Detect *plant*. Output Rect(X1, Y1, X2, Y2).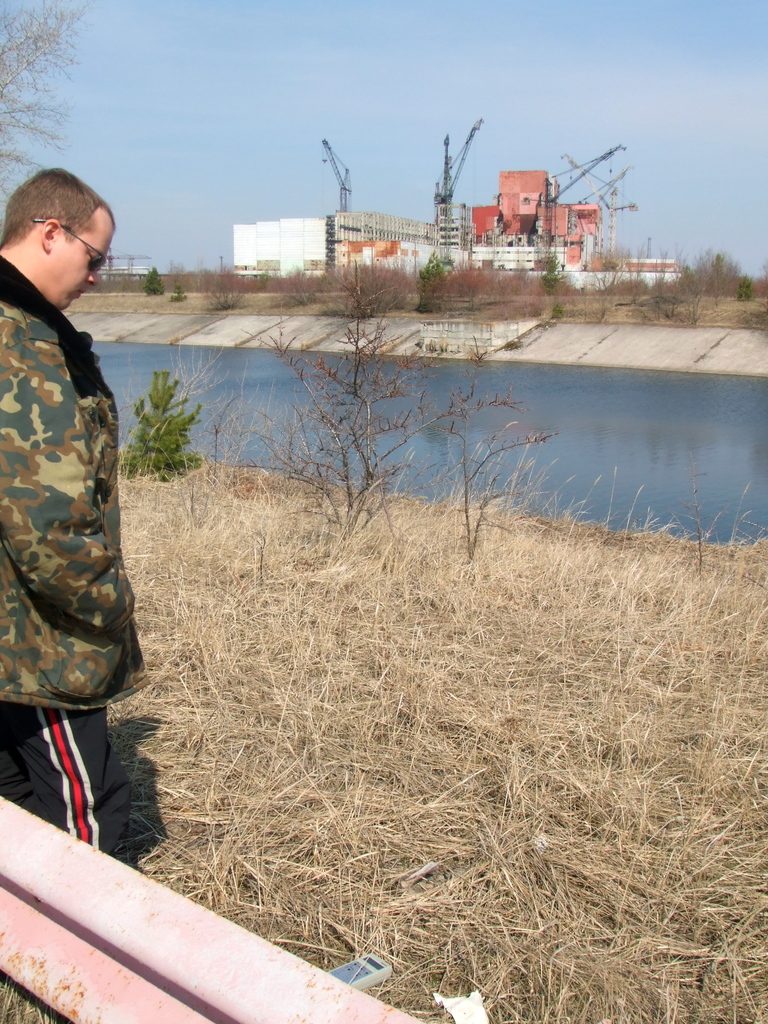
Rect(116, 355, 220, 488).
